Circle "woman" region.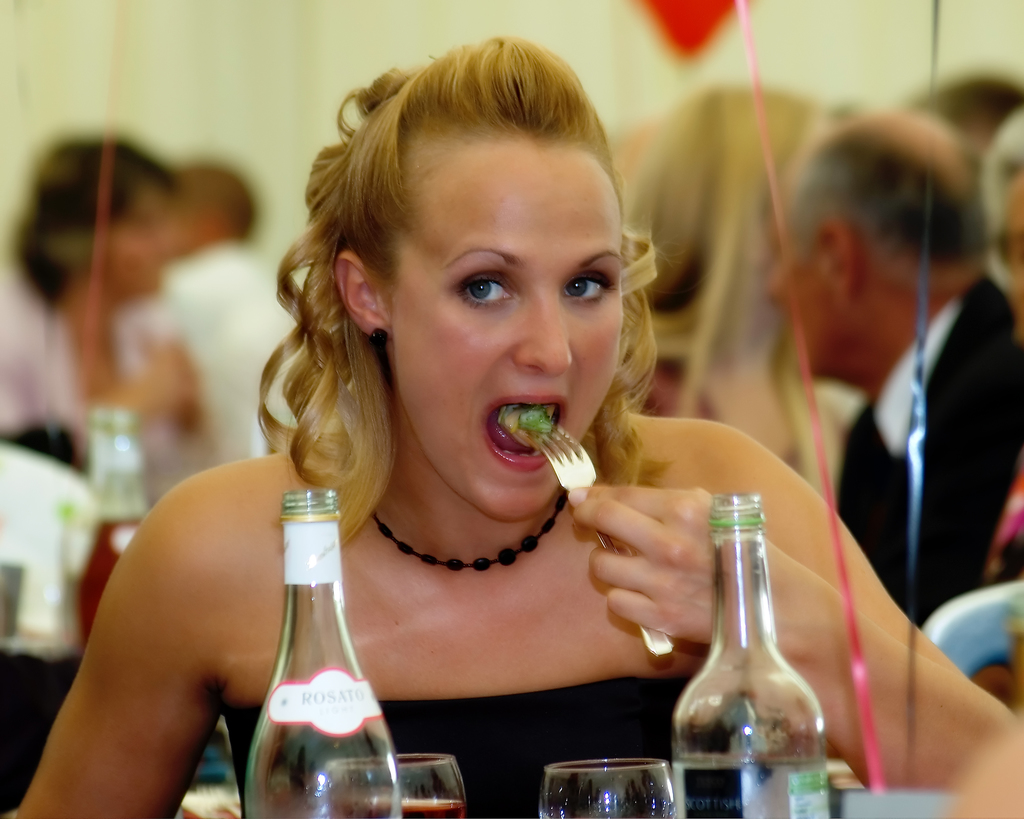
Region: [left=609, top=83, right=858, bottom=512].
